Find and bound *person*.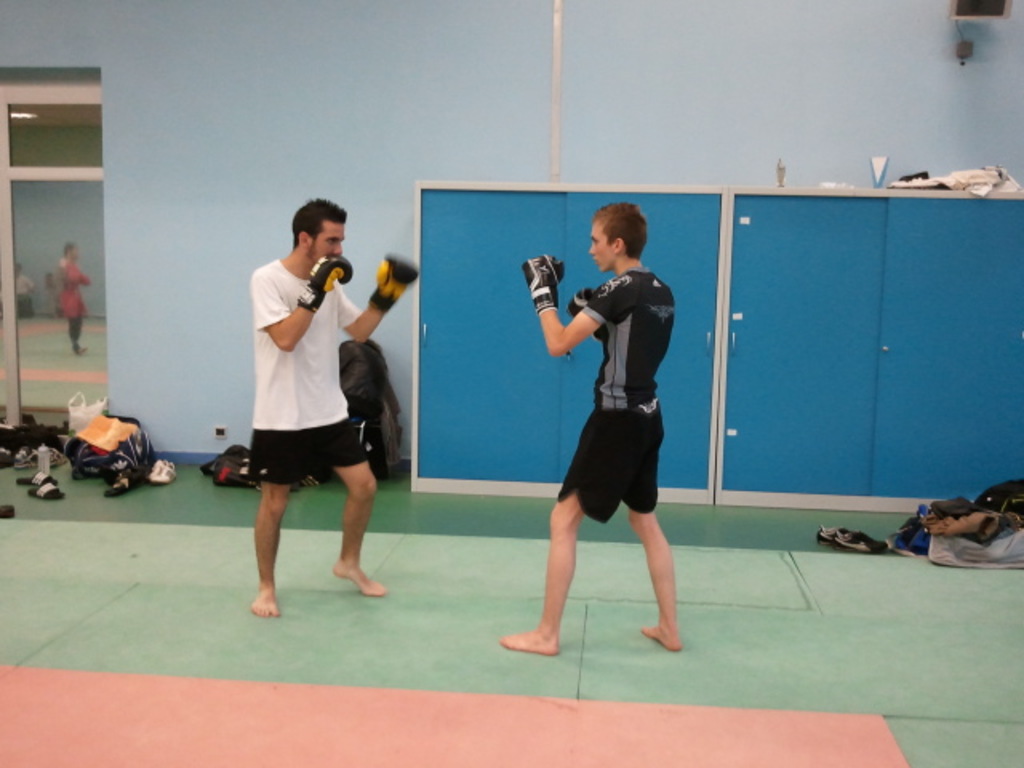
Bound: BBox(251, 198, 424, 618).
